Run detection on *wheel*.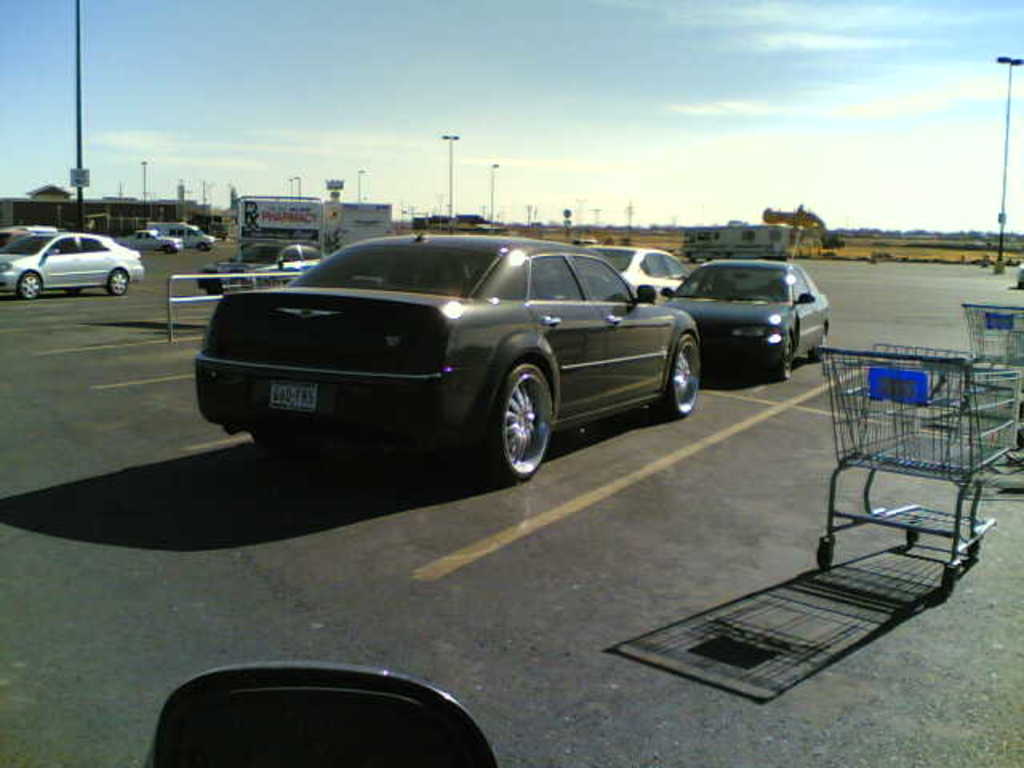
Result: <region>814, 544, 832, 570</region>.
